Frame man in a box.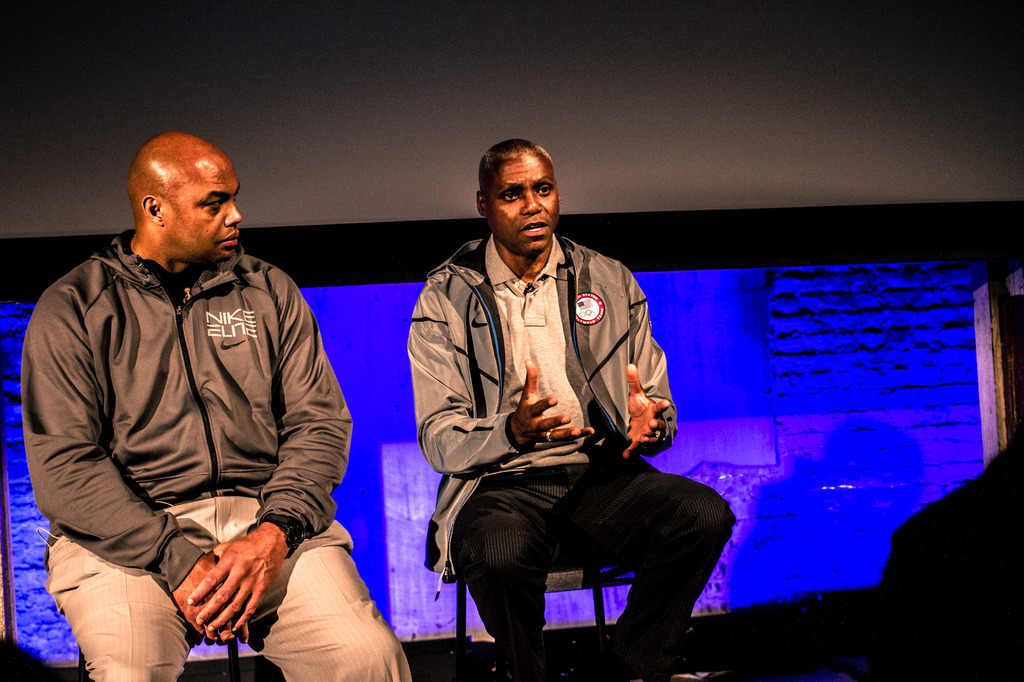
(399,157,714,678).
